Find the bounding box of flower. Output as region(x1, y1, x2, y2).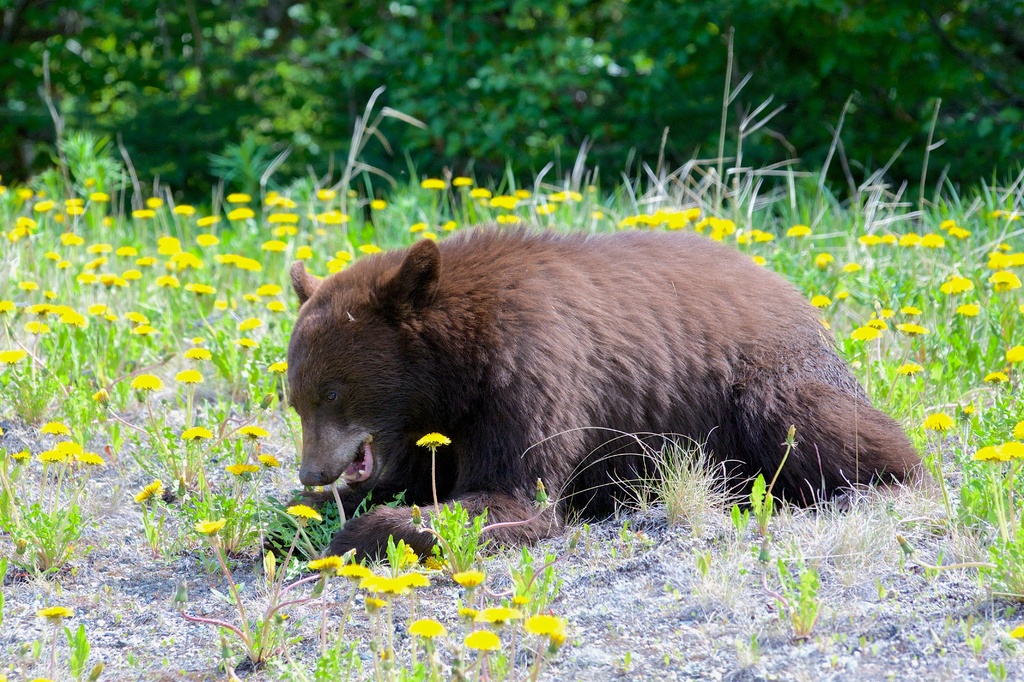
region(173, 574, 189, 607).
